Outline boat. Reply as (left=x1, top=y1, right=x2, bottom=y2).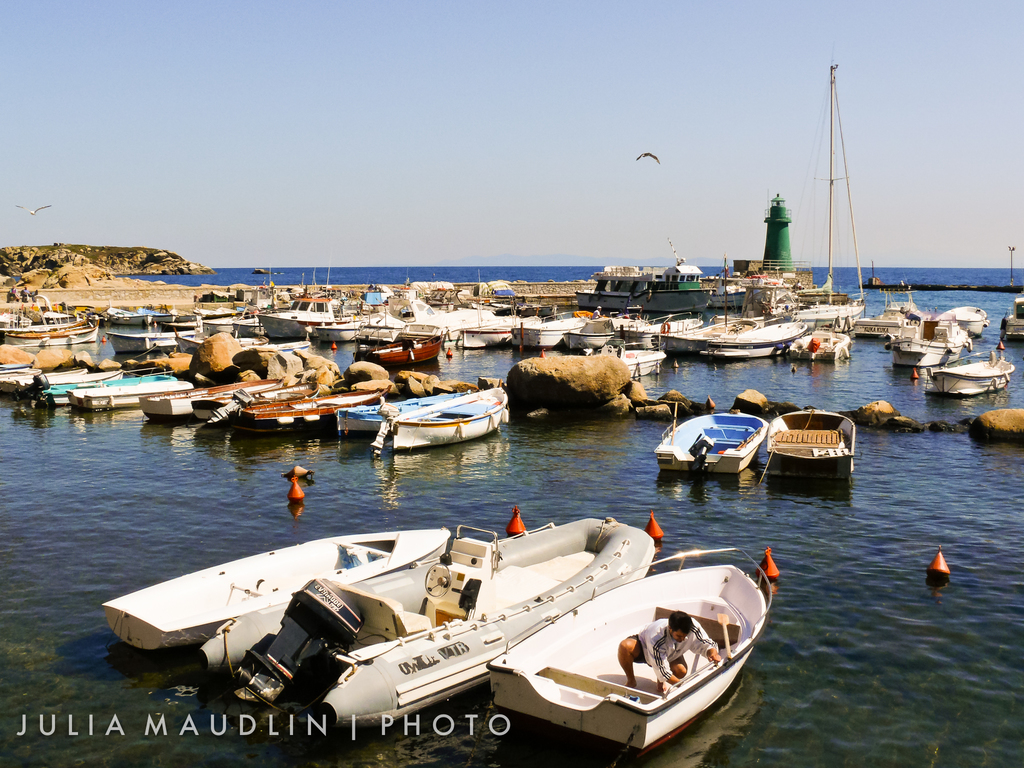
(left=102, top=300, right=155, bottom=326).
